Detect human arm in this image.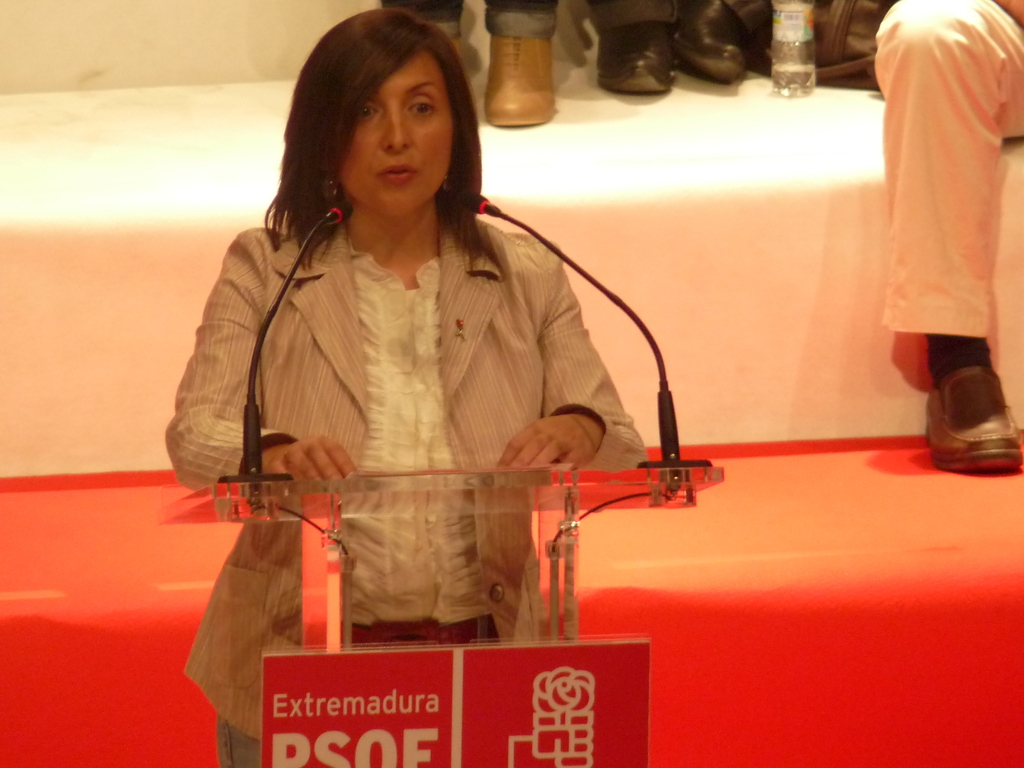
Detection: pyautogui.locateOnScreen(170, 244, 278, 520).
